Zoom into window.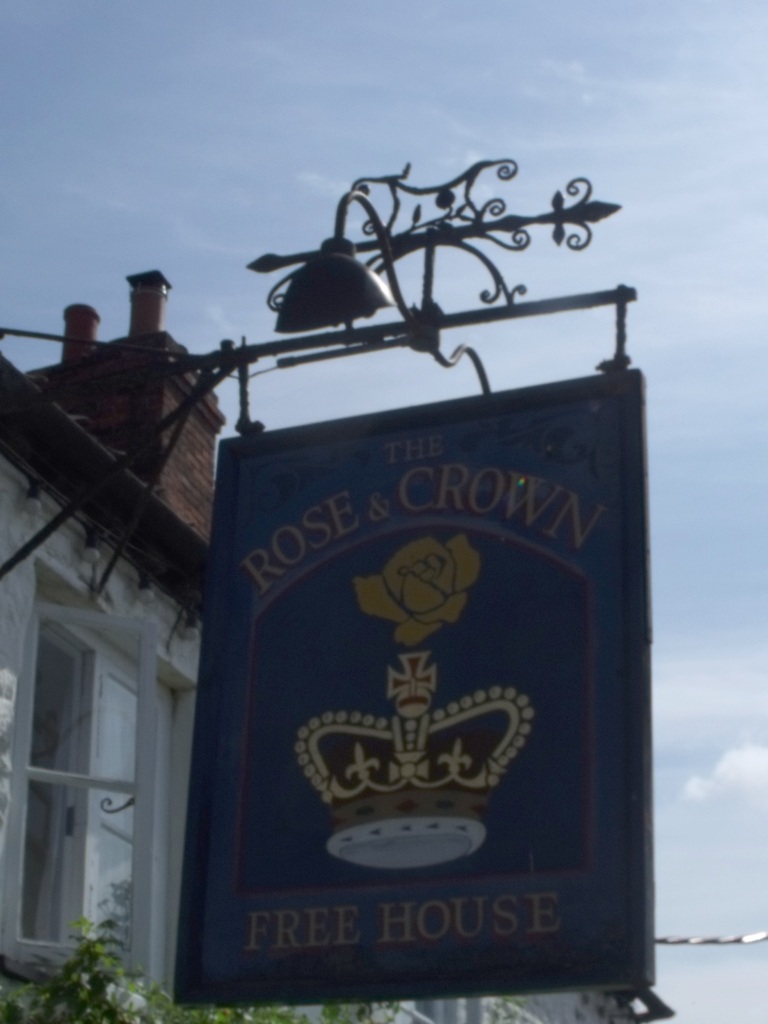
Zoom target: 26,586,205,1013.
